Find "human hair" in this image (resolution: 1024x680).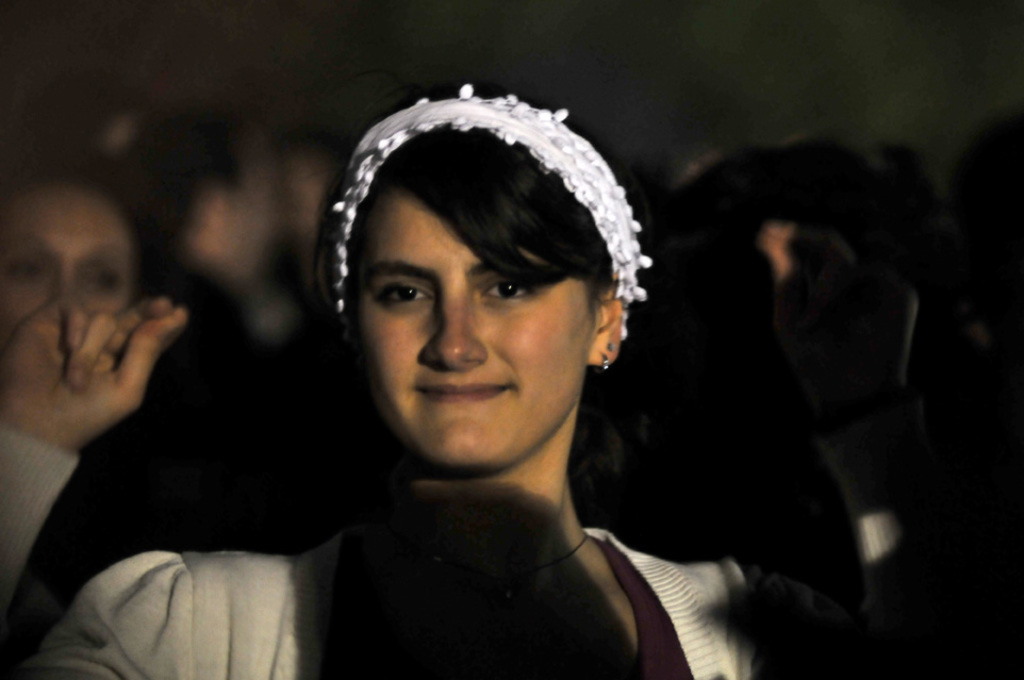
(x1=304, y1=64, x2=617, y2=304).
